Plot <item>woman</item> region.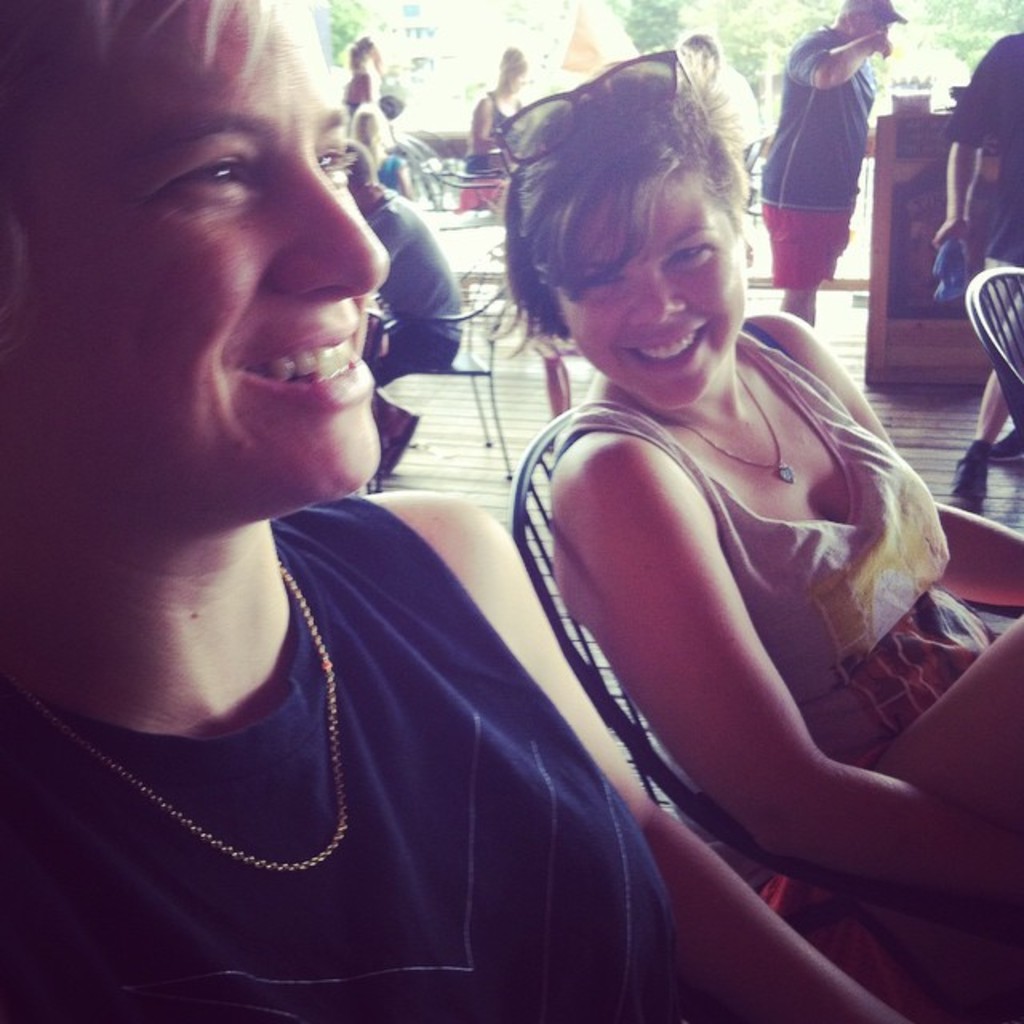
Plotted at 339 29 402 126.
